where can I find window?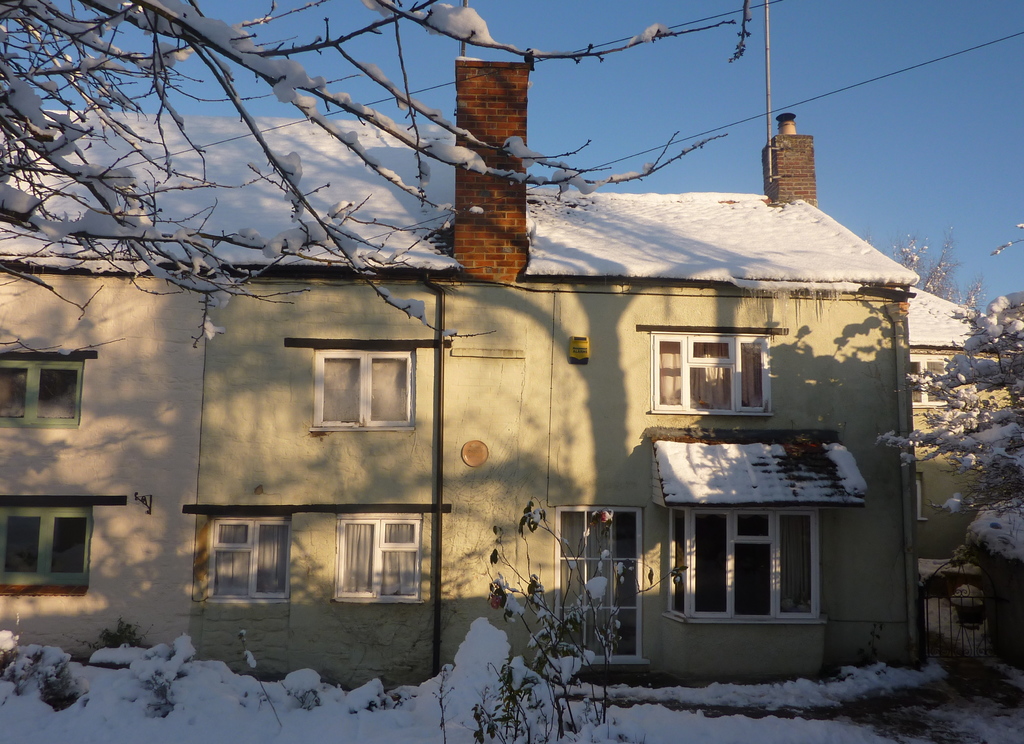
You can find it at x1=0 y1=490 x2=126 y2=599.
